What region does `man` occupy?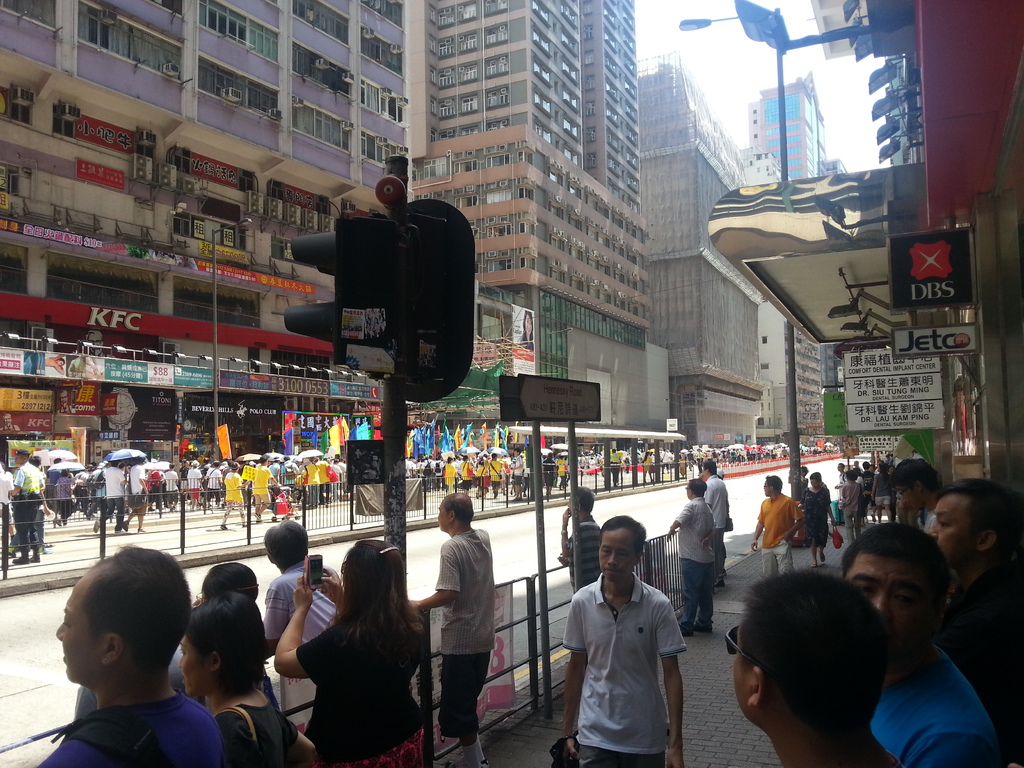
bbox=[92, 458, 130, 534].
